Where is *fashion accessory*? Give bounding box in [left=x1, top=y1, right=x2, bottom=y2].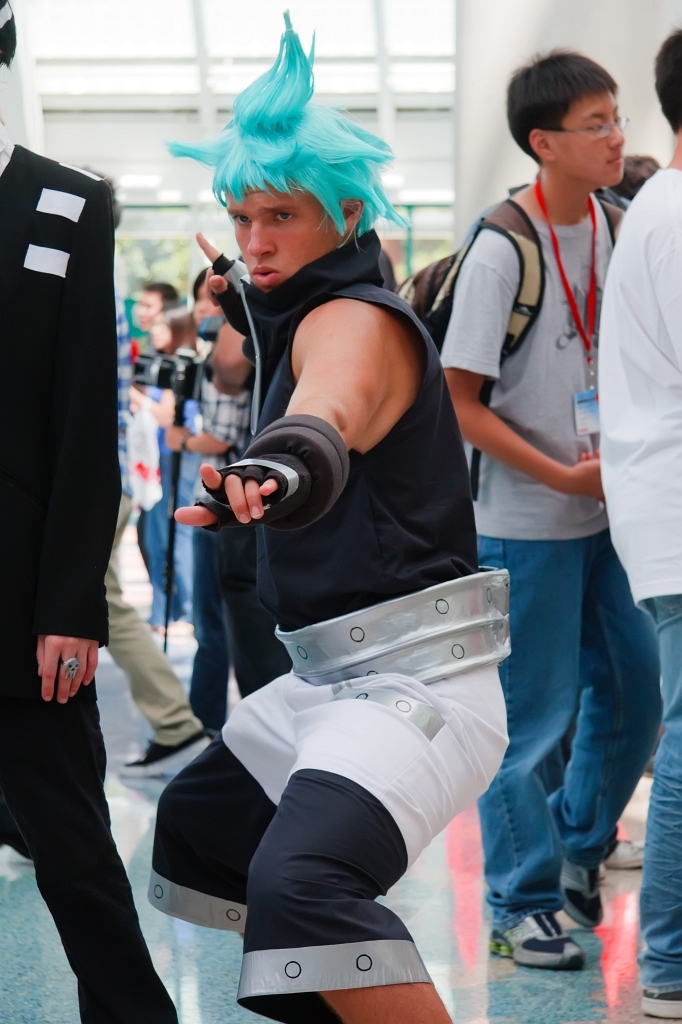
[left=493, top=910, right=587, bottom=971].
